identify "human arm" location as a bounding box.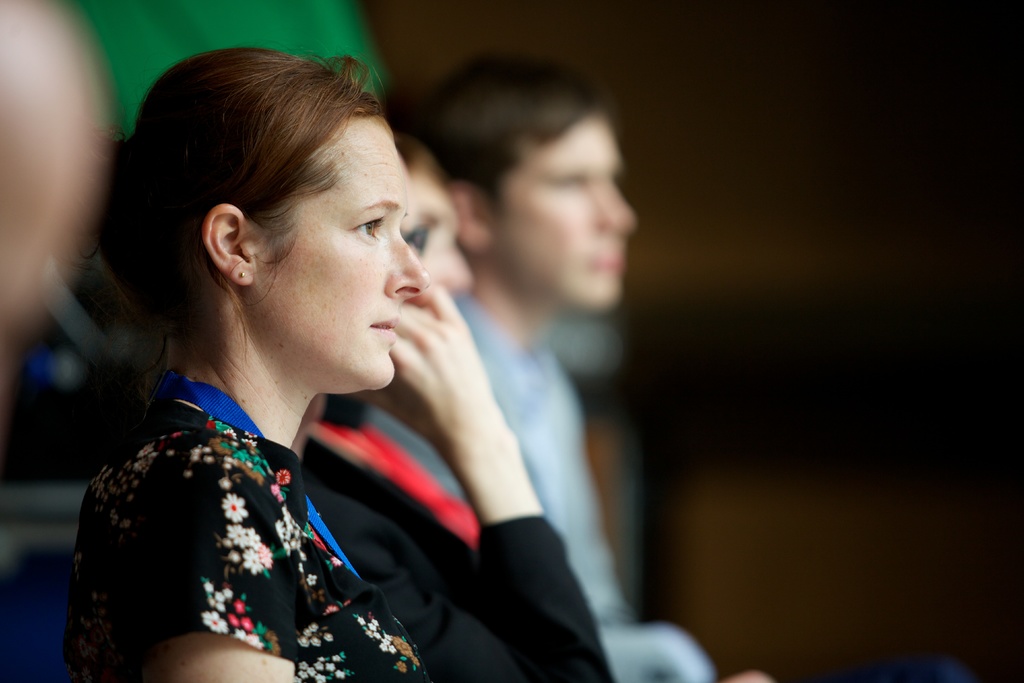
bbox(125, 457, 309, 682).
